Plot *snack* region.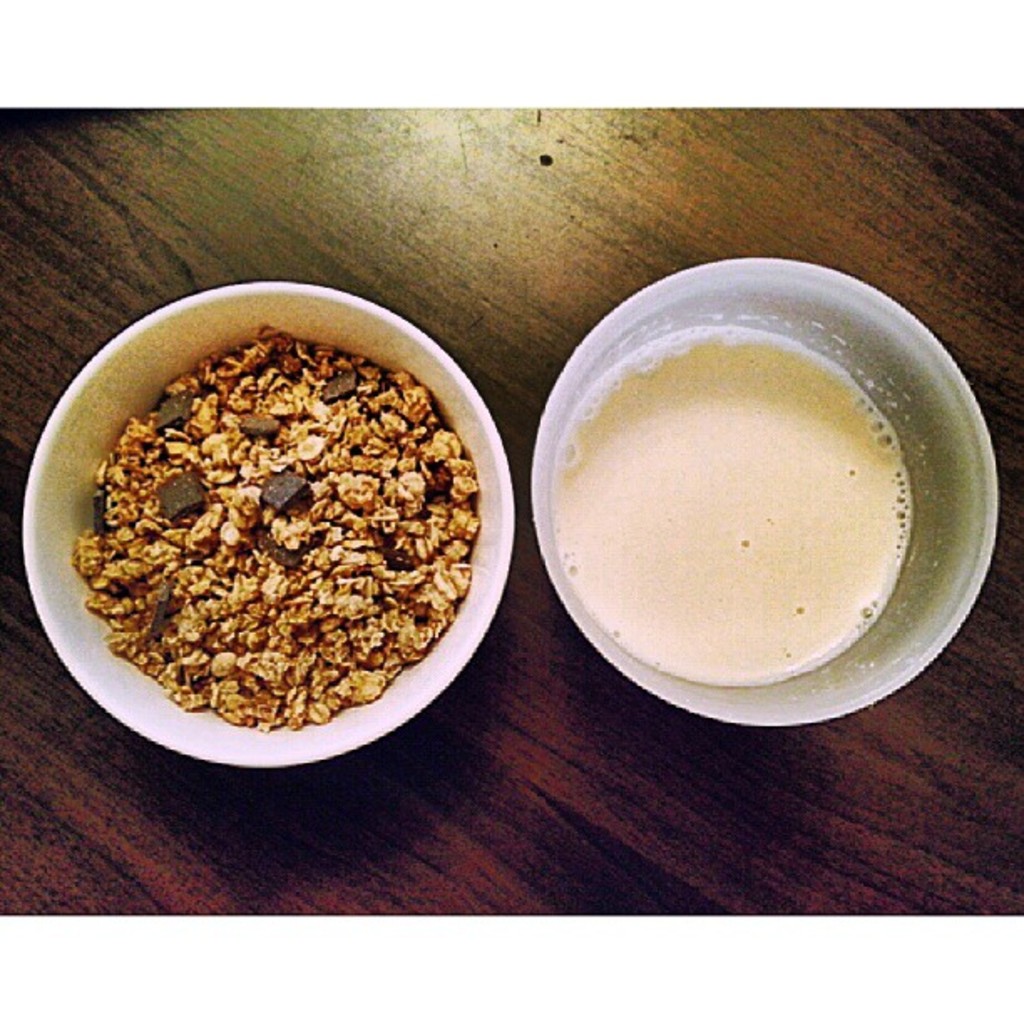
Plotted at (x1=70, y1=323, x2=482, y2=740).
